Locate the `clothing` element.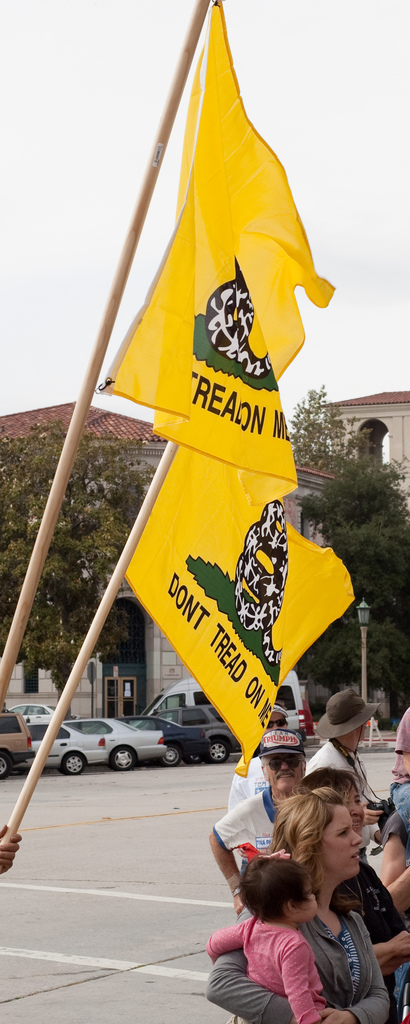
Element bbox: 196:892:396:1023.
